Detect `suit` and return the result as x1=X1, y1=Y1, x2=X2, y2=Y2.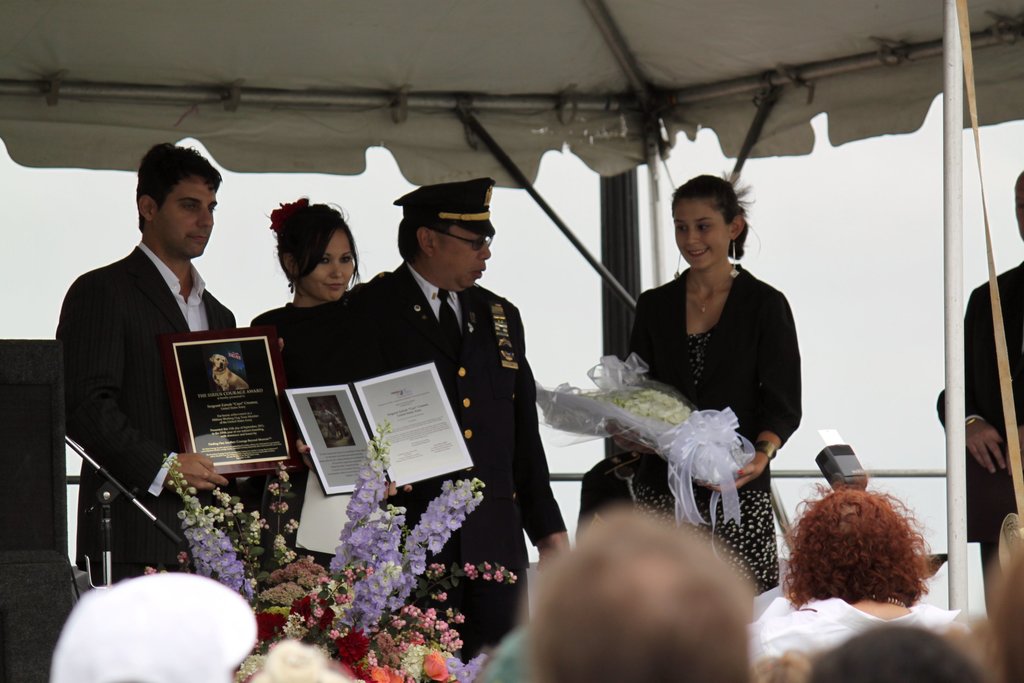
x1=325, y1=262, x2=566, y2=661.
